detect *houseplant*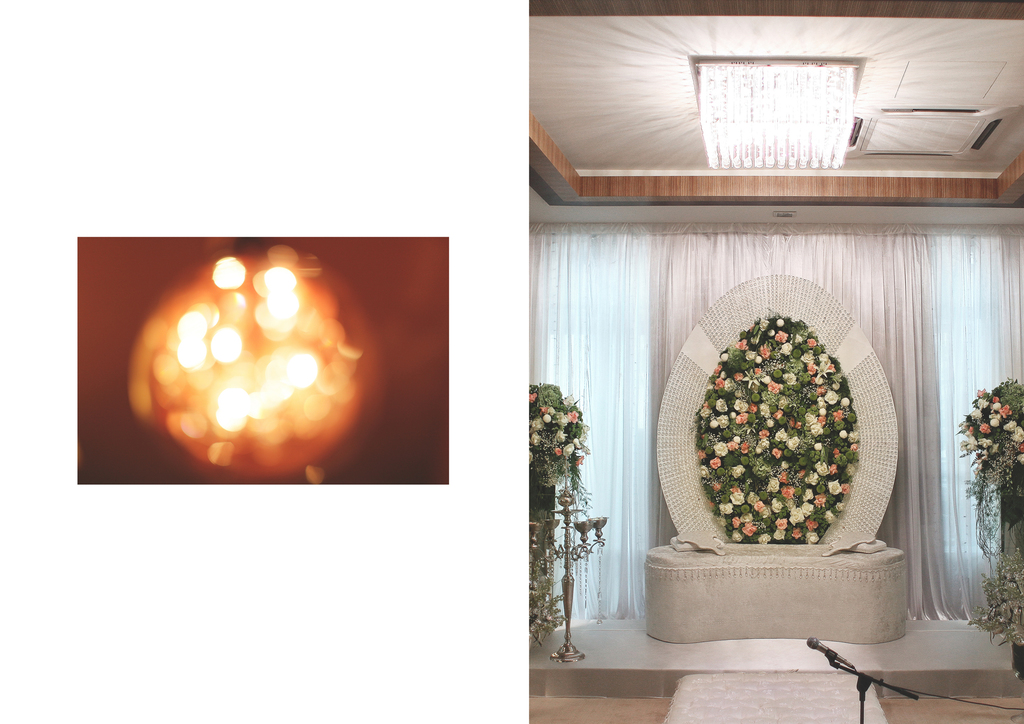
527/380/598/648
